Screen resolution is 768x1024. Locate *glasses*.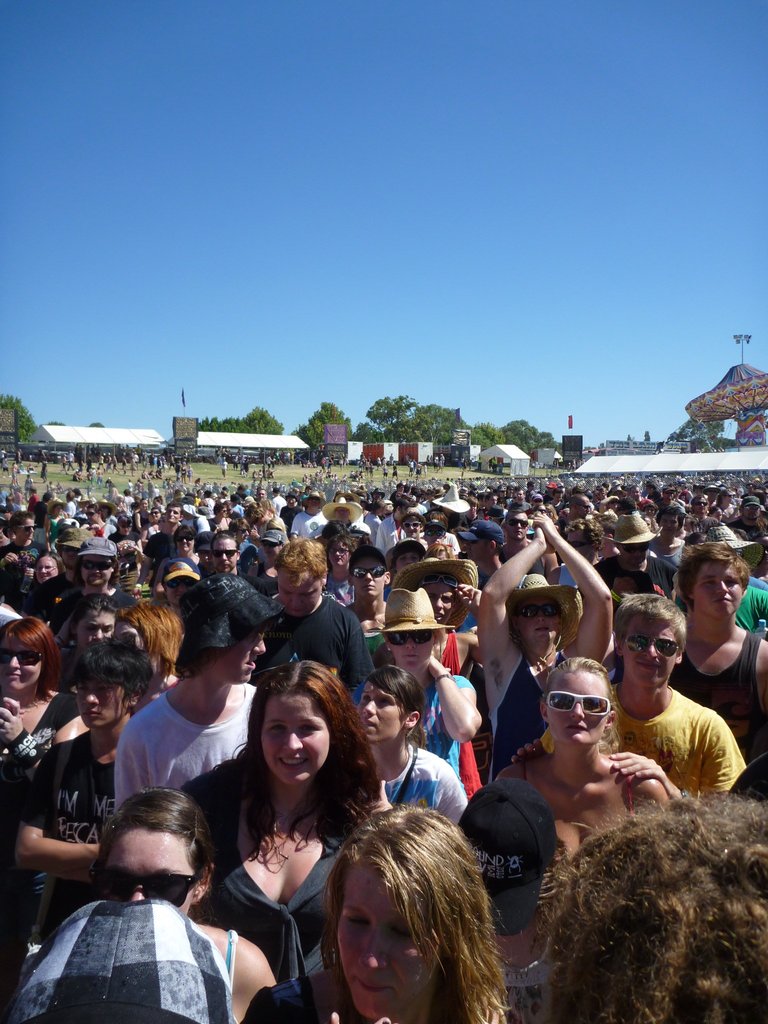
[left=546, top=691, right=615, bottom=717].
